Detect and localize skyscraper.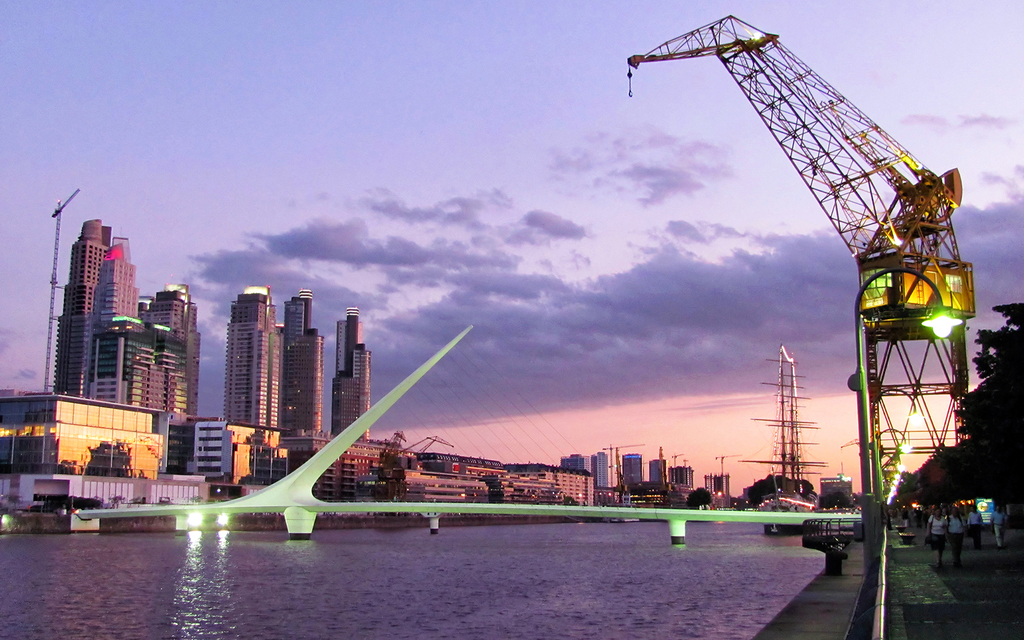
Localized at (708, 472, 728, 497).
